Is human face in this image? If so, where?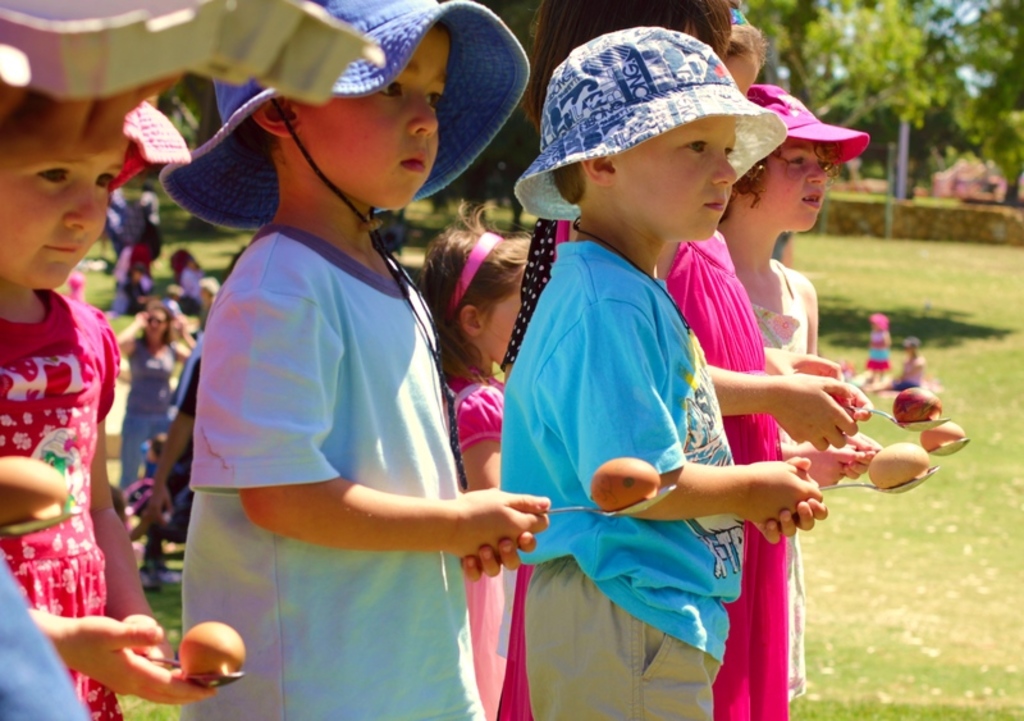
Yes, at [302,24,449,209].
